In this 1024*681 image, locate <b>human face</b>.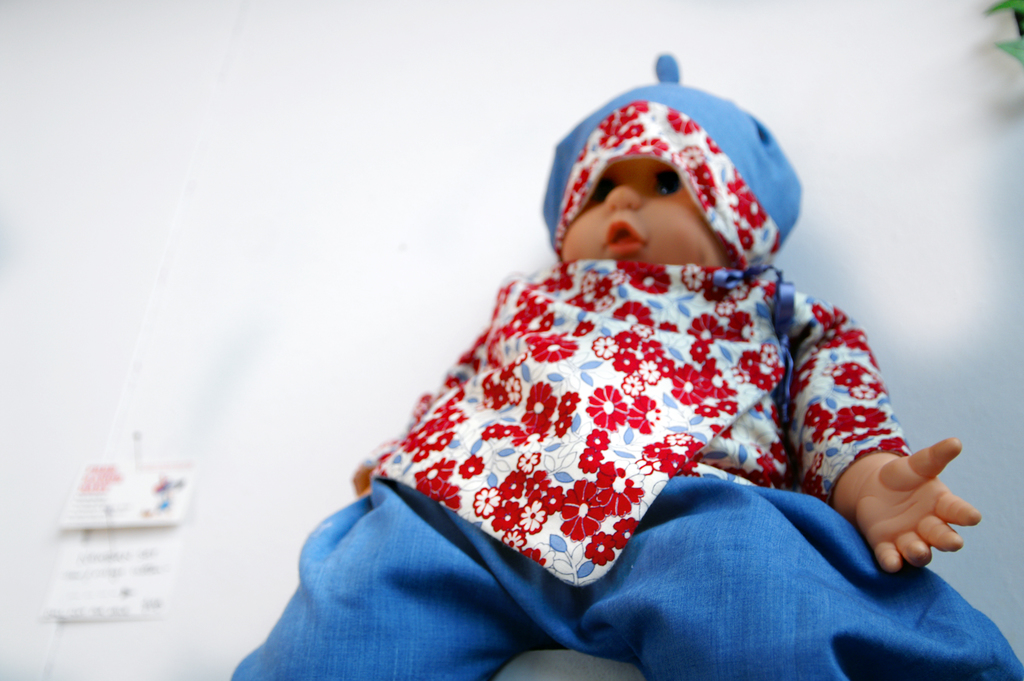
Bounding box: {"left": 560, "top": 159, "right": 728, "bottom": 268}.
